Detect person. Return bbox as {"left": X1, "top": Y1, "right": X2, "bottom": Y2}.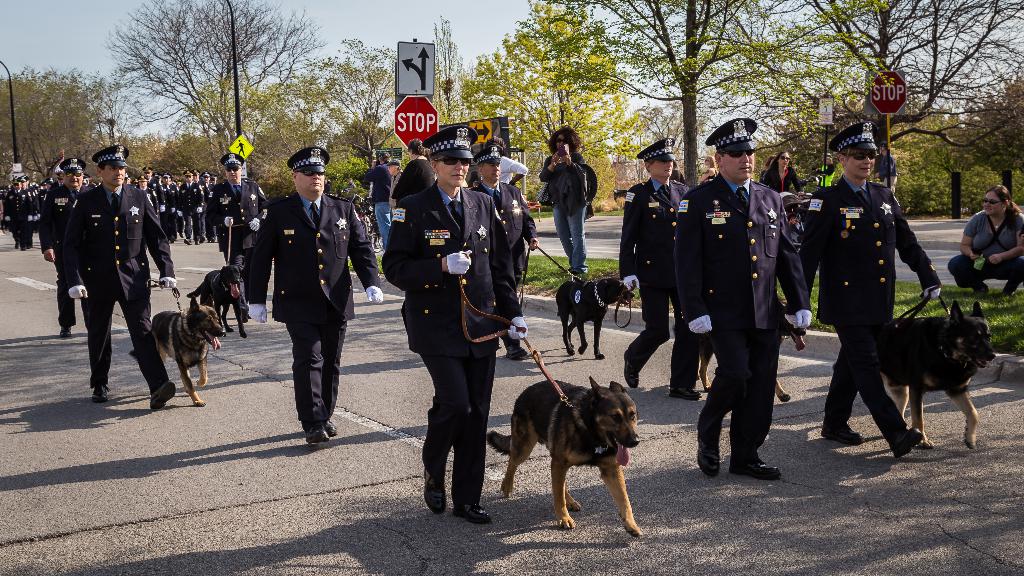
{"left": 953, "top": 180, "right": 1023, "bottom": 306}.
